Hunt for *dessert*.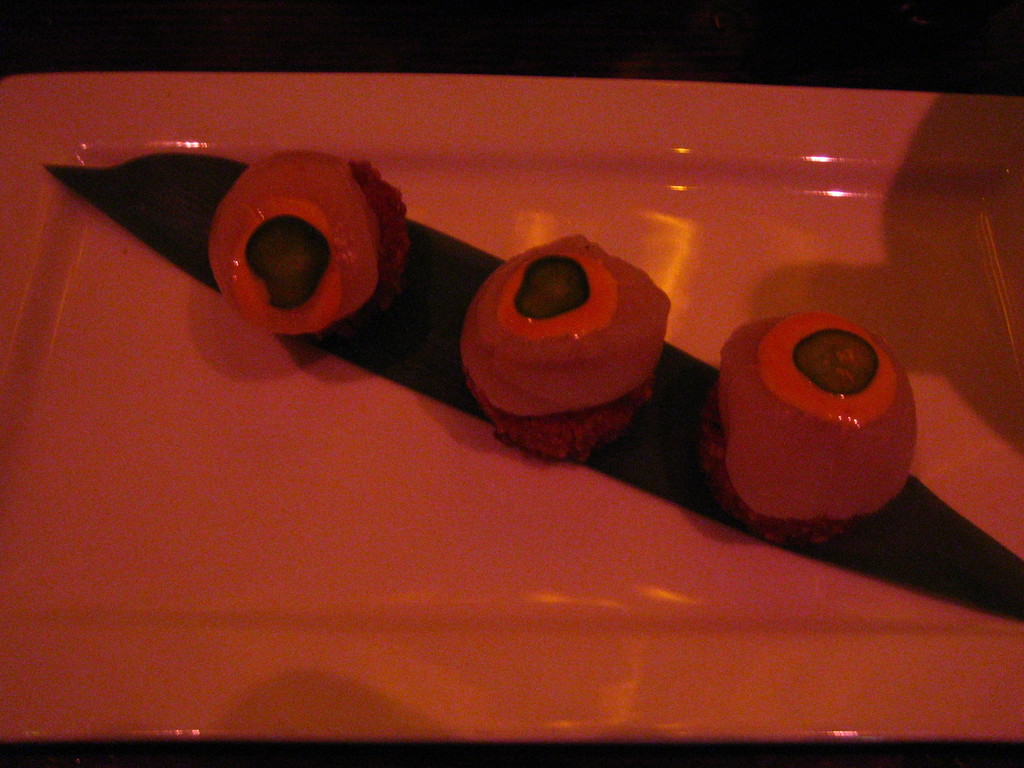
Hunted down at 45,154,1023,626.
